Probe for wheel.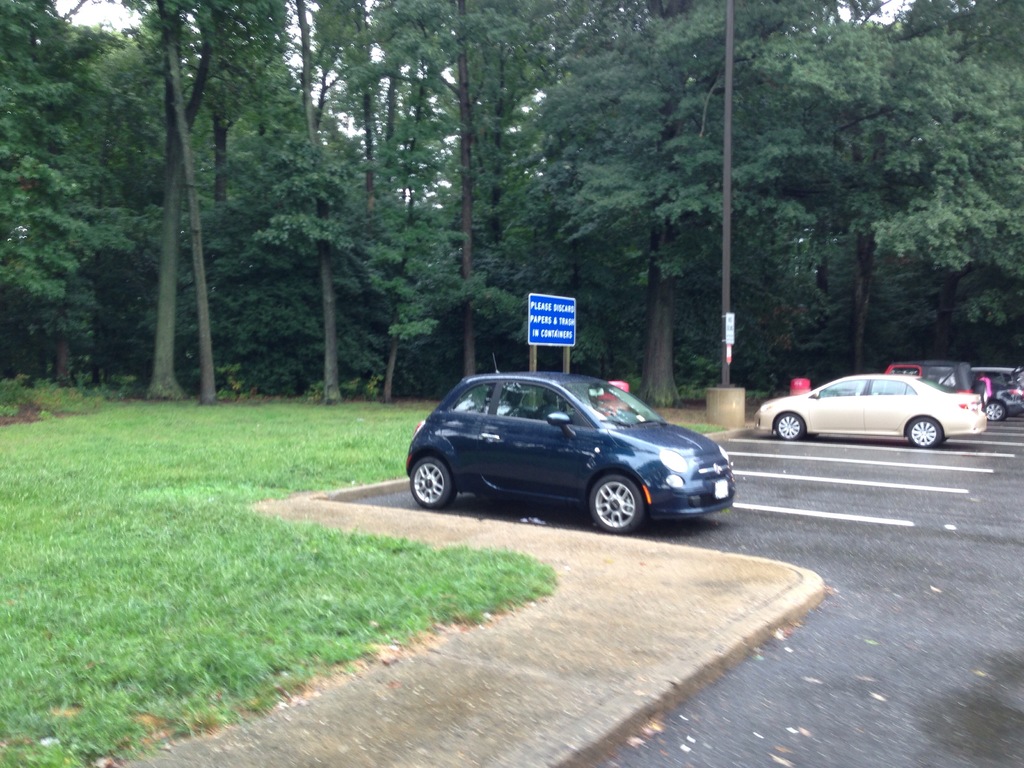
Probe result: bbox(591, 477, 641, 534).
